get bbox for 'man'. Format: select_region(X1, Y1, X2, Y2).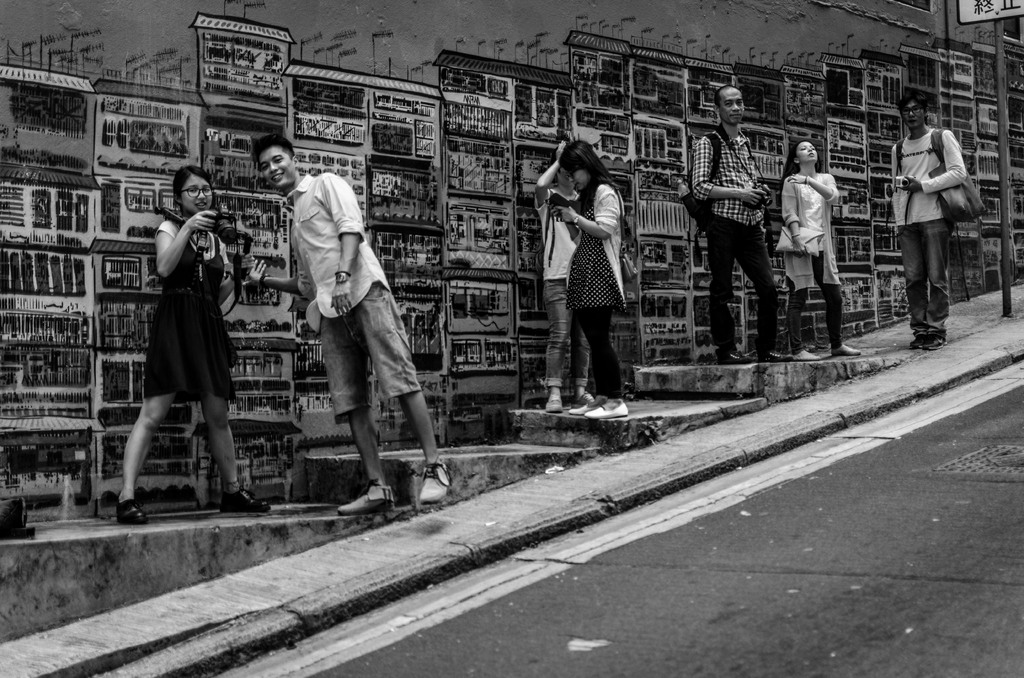
select_region(248, 137, 452, 513).
